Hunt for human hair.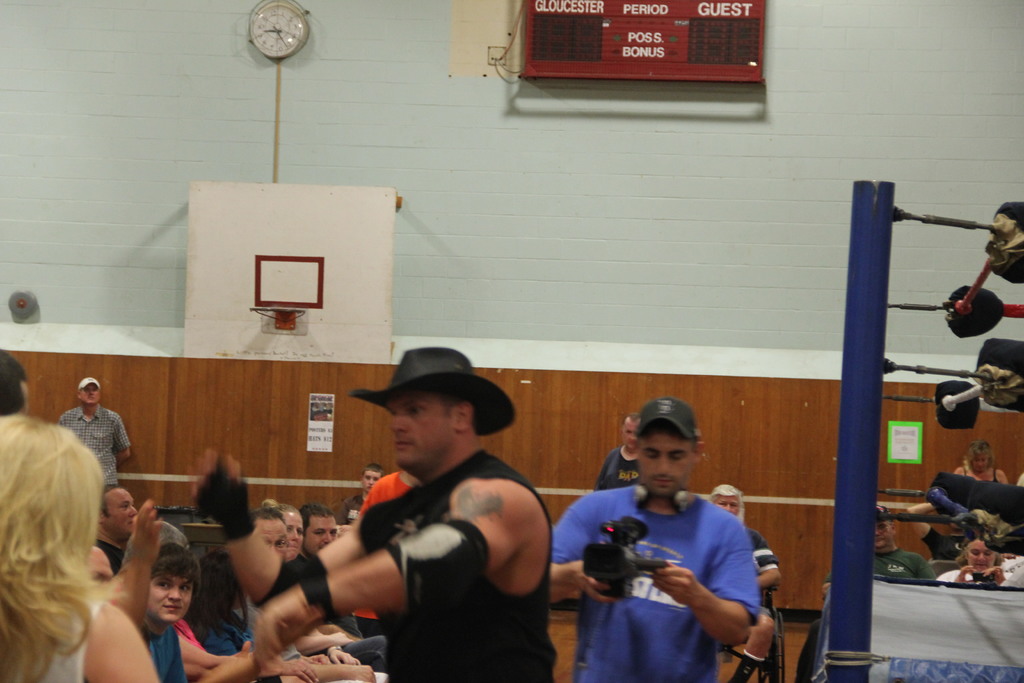
Hunted down at box(964, 441, 995, 470).
